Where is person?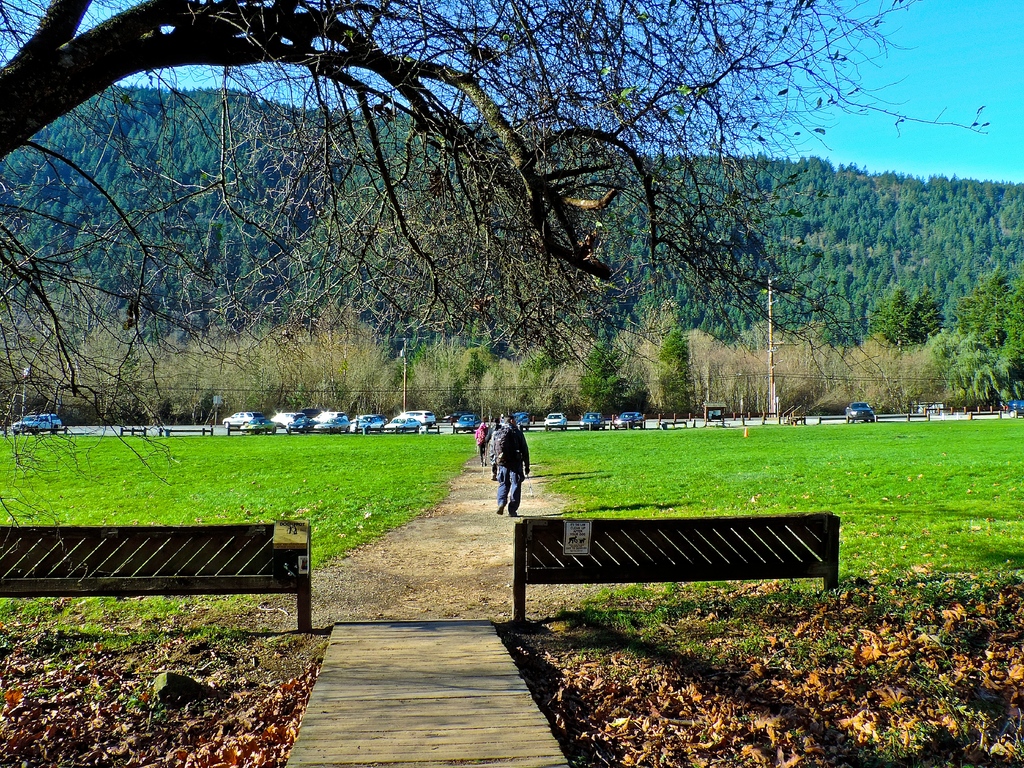
x1=474, y1=420, x2=492, y2=467.
